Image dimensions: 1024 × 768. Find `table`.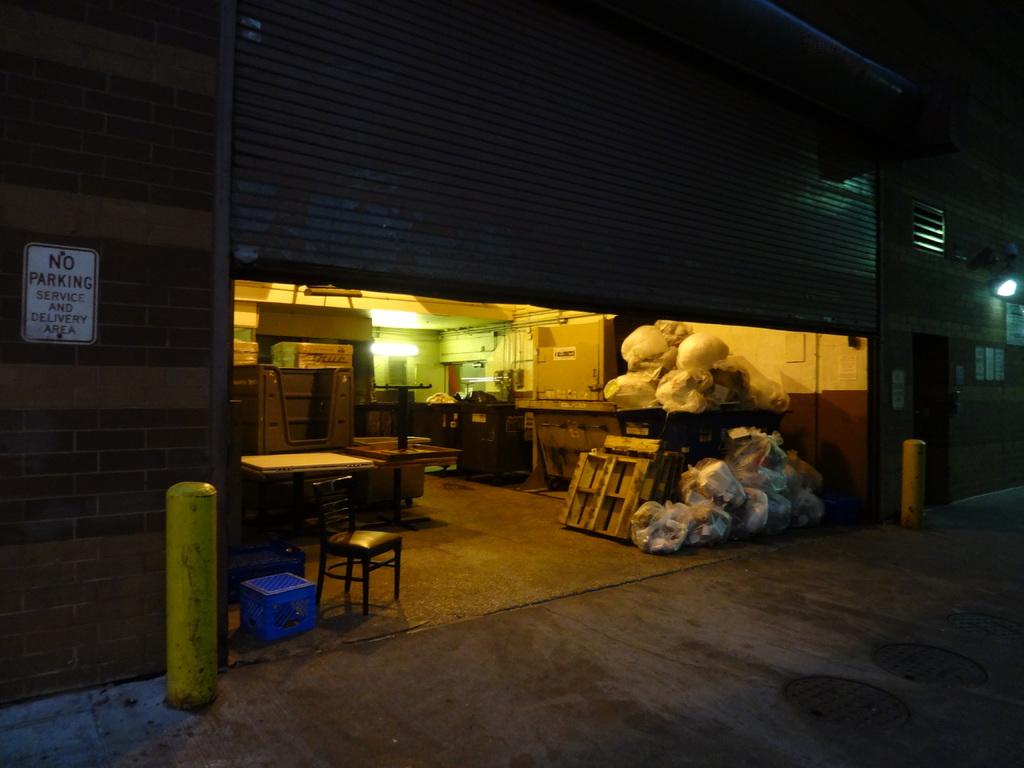
<bbox>344, 381, 463, 461</bbox>.
